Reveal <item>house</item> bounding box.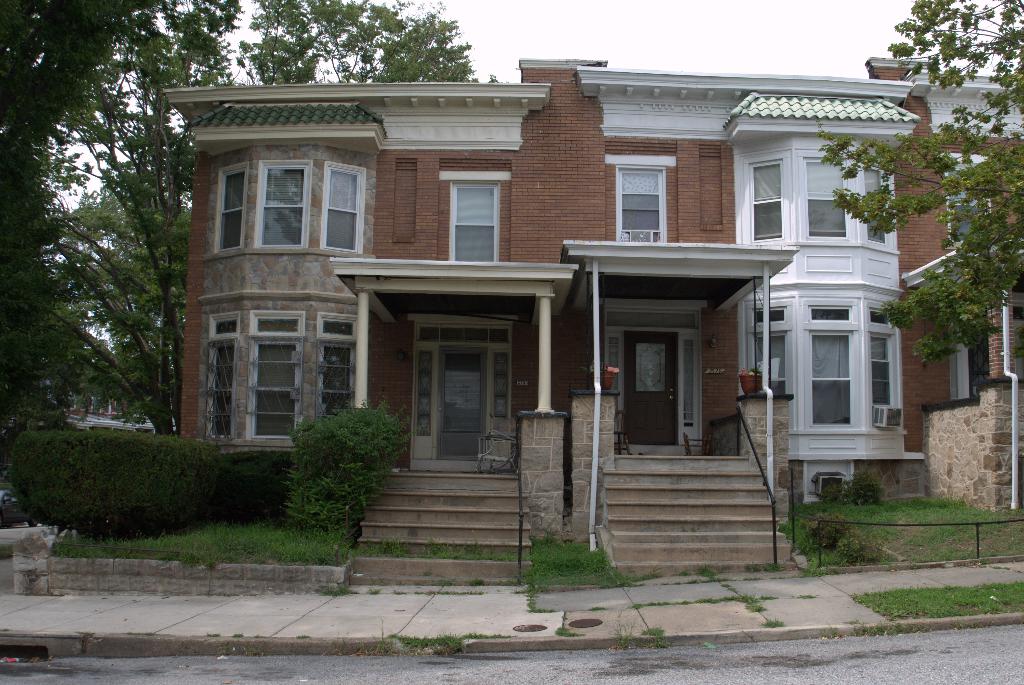
Revealed: 162, 20, 957, 545.
